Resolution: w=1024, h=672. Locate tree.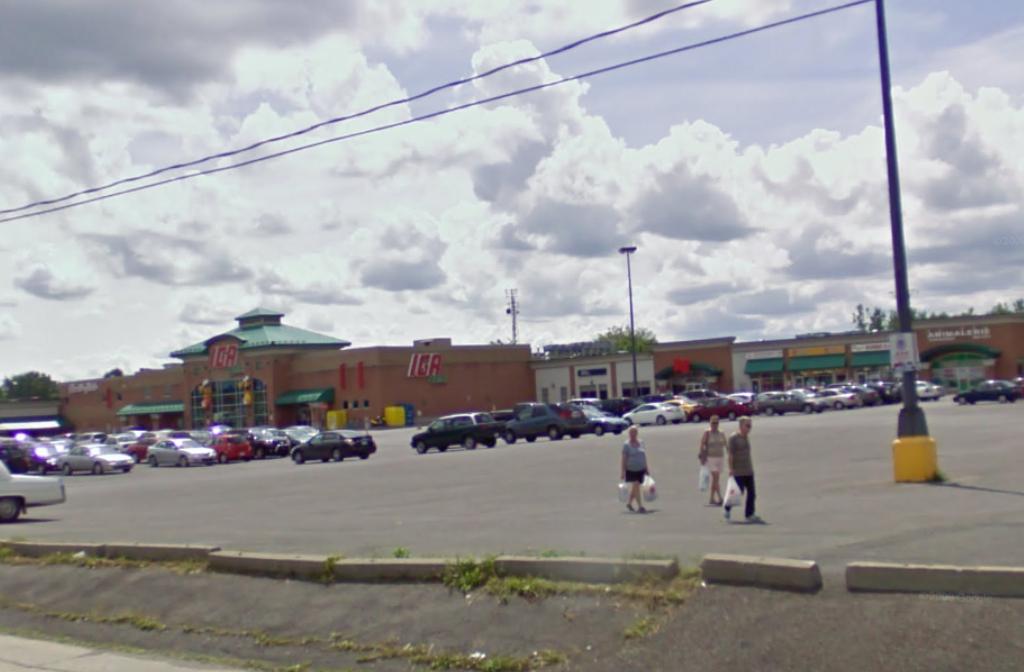
region(860, 301, 892, 332).
